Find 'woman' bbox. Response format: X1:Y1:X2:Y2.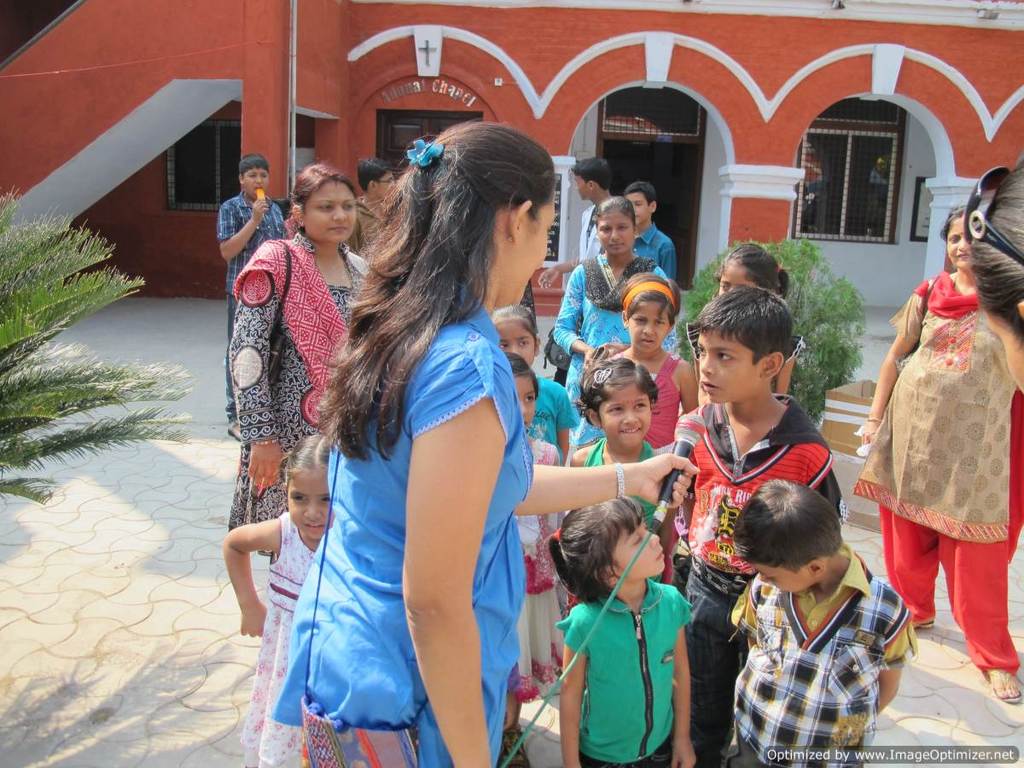
550:191:671:425.
